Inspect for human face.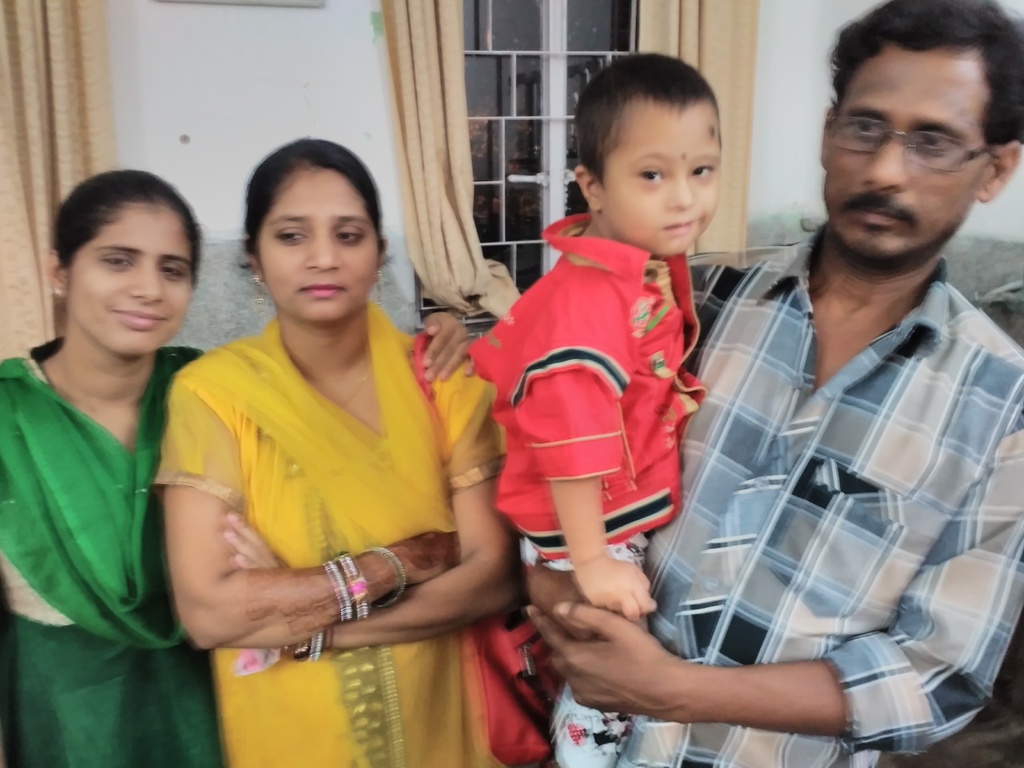
Inspection: 259, 166, 377, 321.
